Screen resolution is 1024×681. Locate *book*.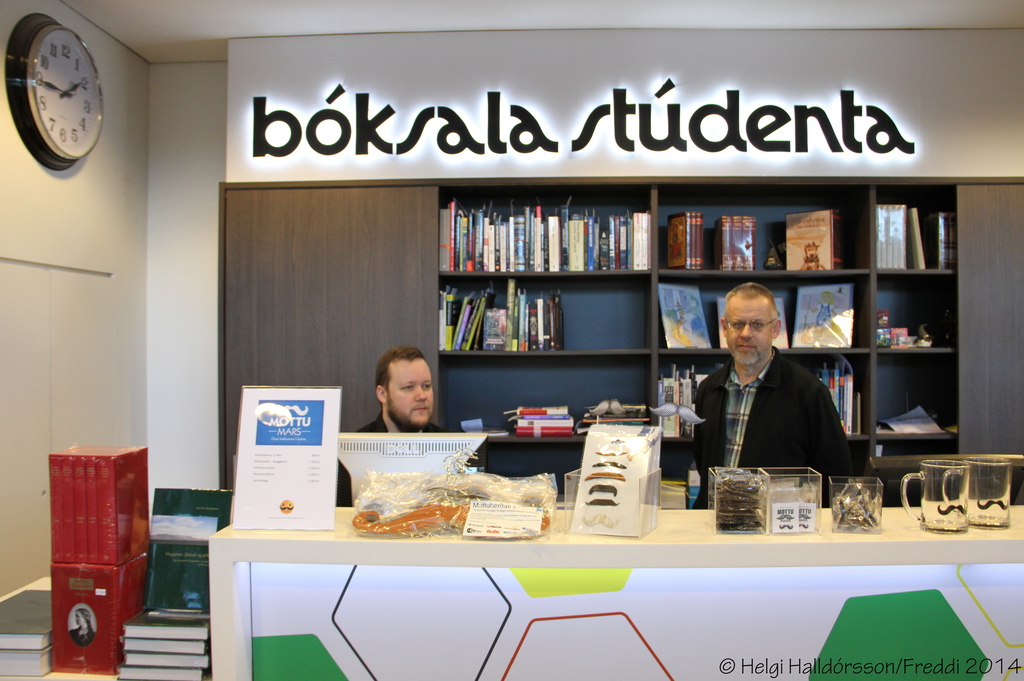
519/406/576/416.
